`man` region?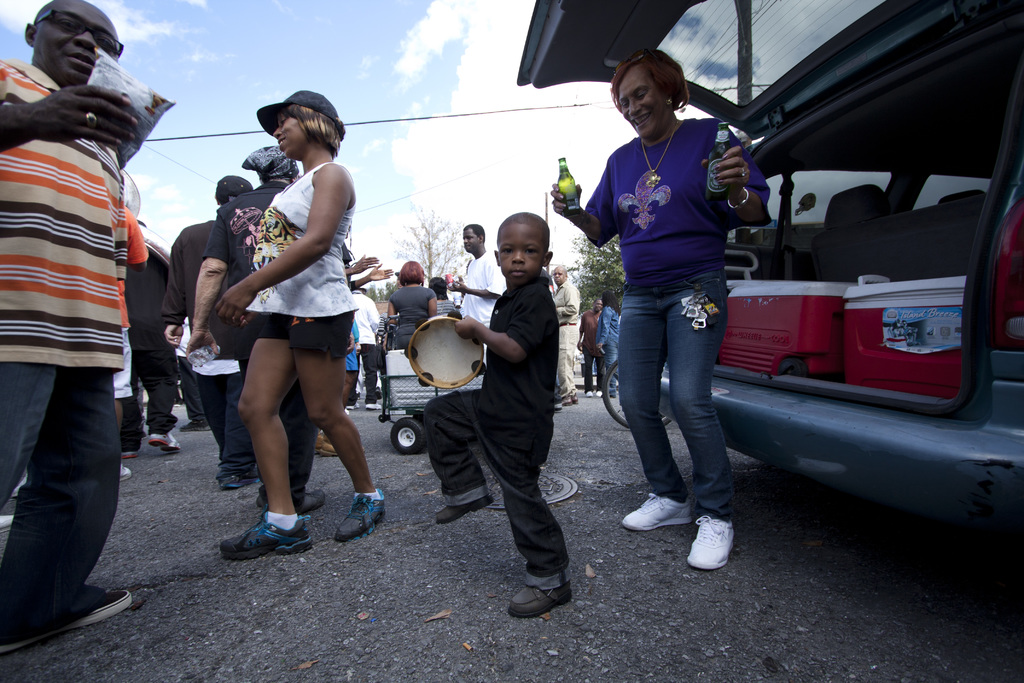
(x1=554, y1=266, x2=581, y2=407)
